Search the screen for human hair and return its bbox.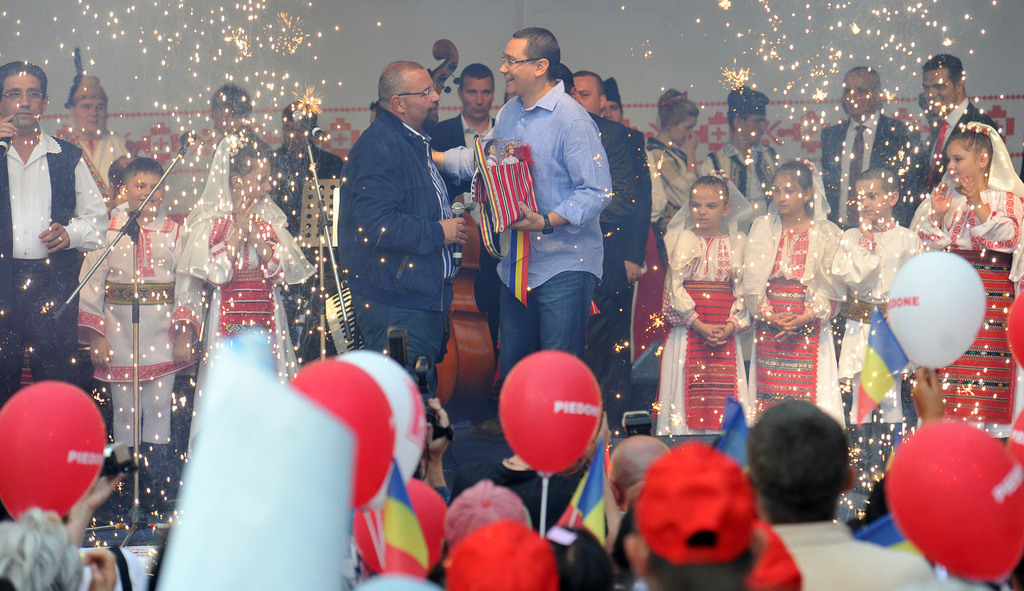
Found: bbox=(459, 62, 492, 96).
